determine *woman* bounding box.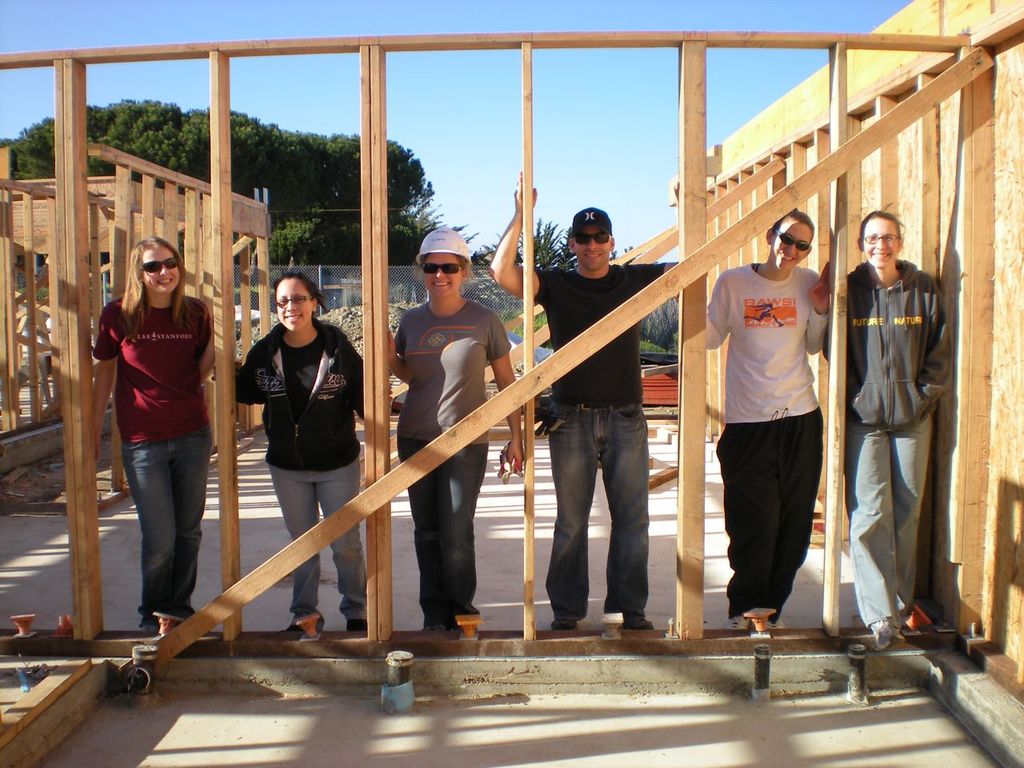
Determined: Rect(230, 270, 370, 650).
